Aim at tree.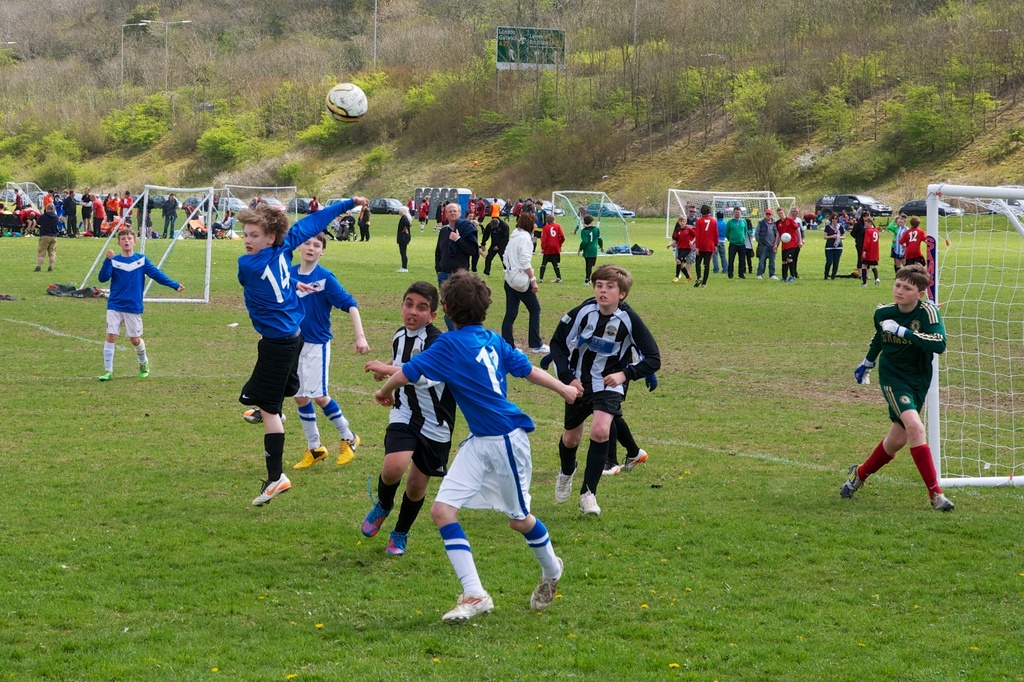
Aimed at pyautogui.locateOnScreen(108, 84, 157, 161).
